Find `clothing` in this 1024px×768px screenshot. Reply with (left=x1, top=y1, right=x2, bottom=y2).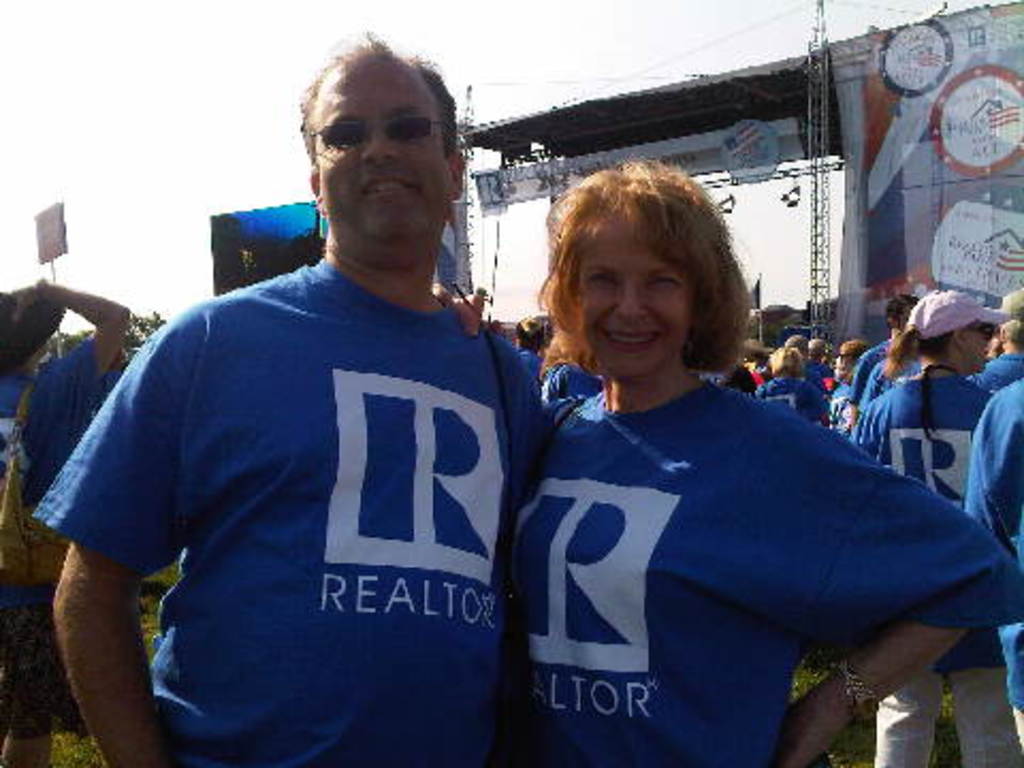
(left=751, top=369, right=823, bottom=433).
